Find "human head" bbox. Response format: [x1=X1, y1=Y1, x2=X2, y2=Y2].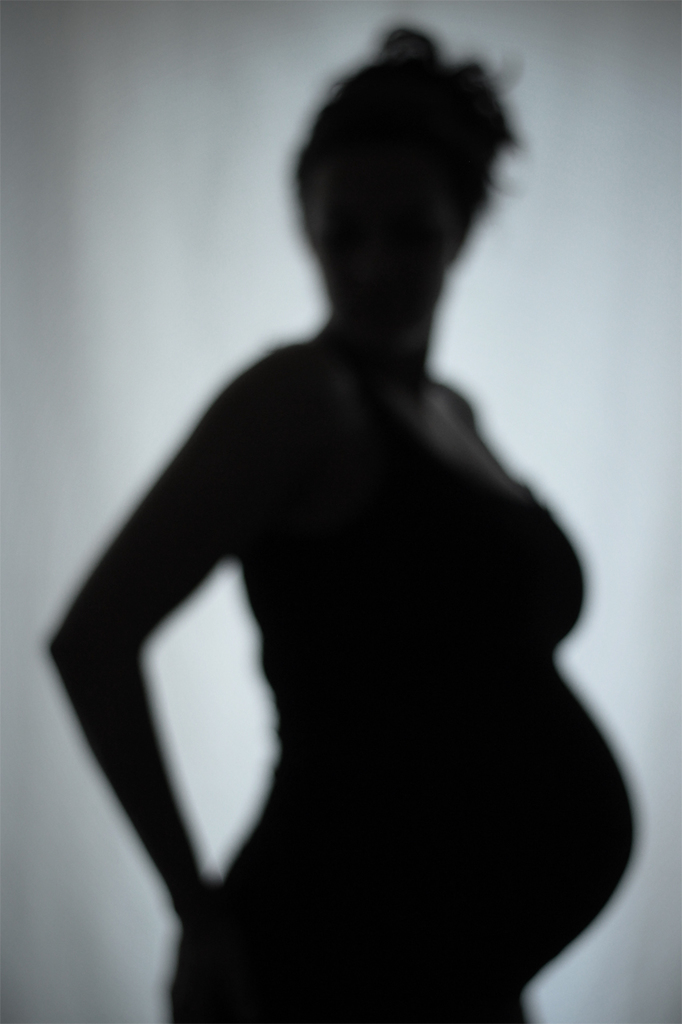
[x1=282, y1=42, x2=528, y2=341].
